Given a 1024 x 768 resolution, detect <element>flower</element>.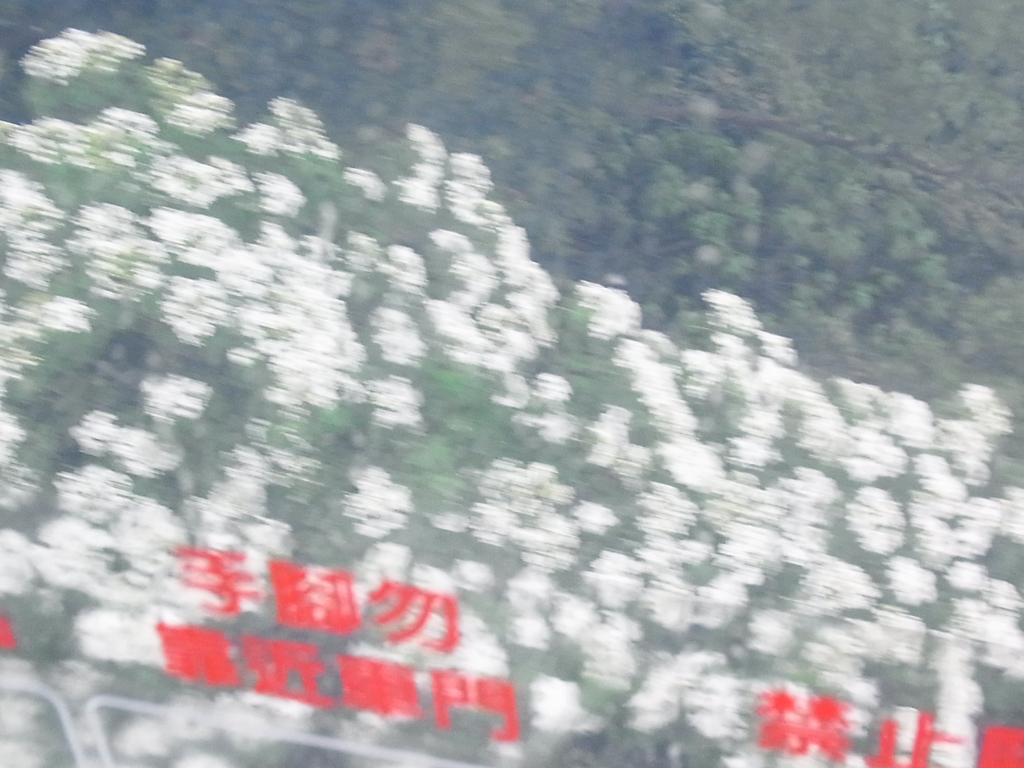
region(530, 369, 573, 405).
